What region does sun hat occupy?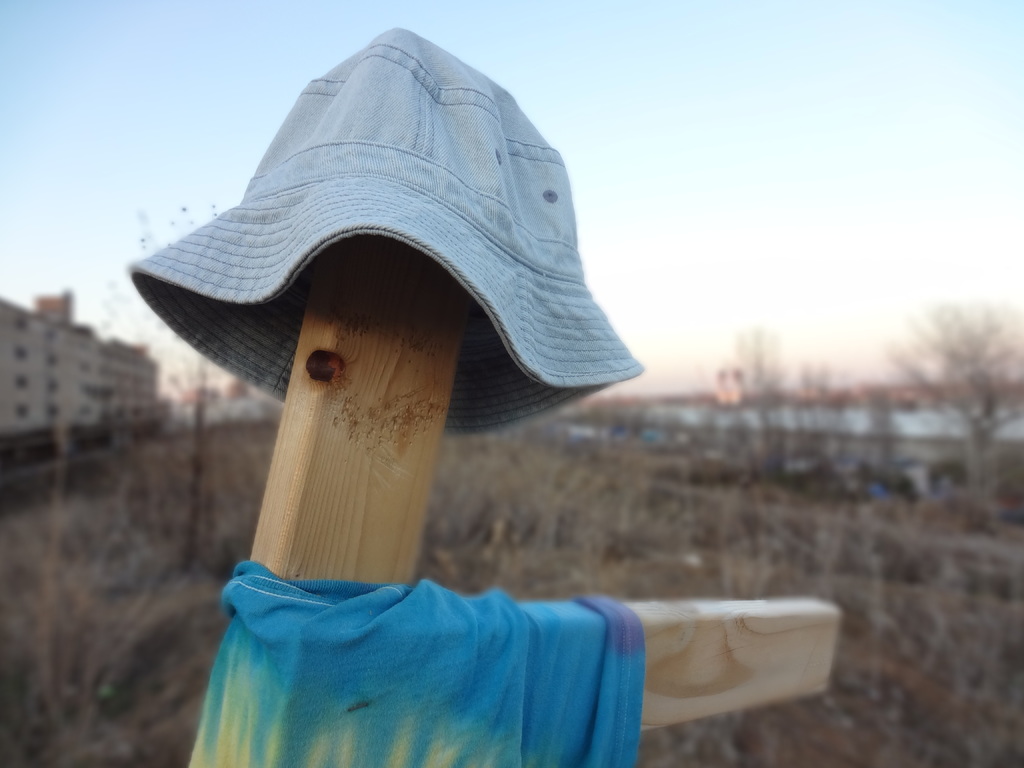
crop(126, 24, 651, 438).
